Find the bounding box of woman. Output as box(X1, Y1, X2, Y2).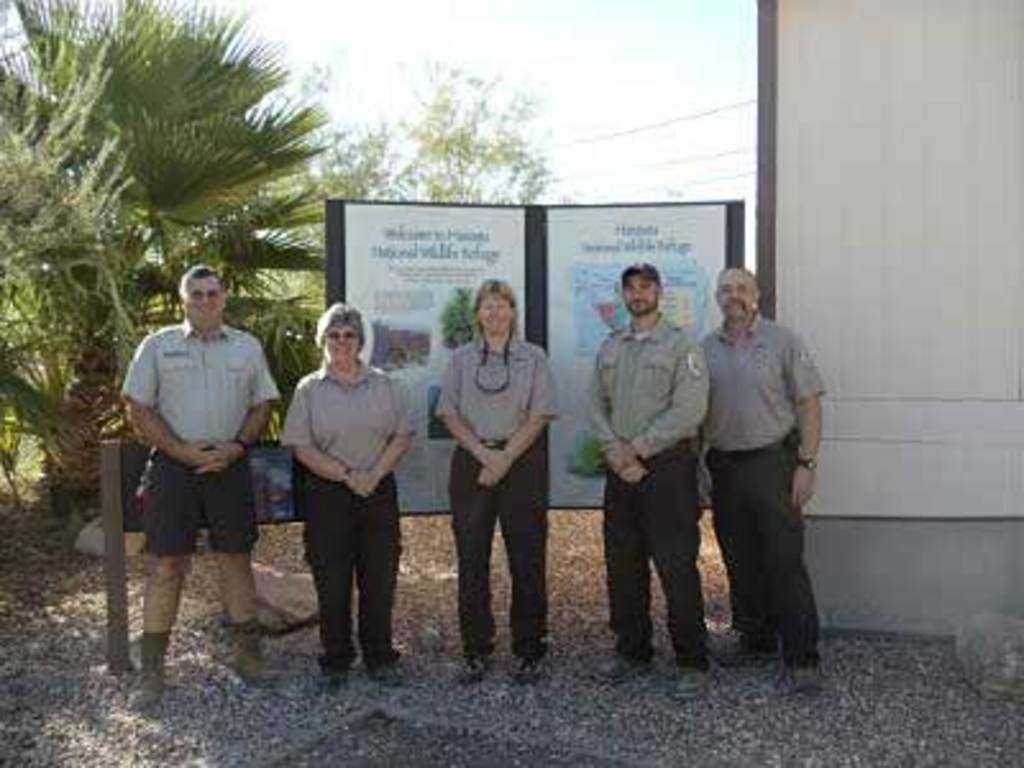
box(430, 274, 568, 691).
